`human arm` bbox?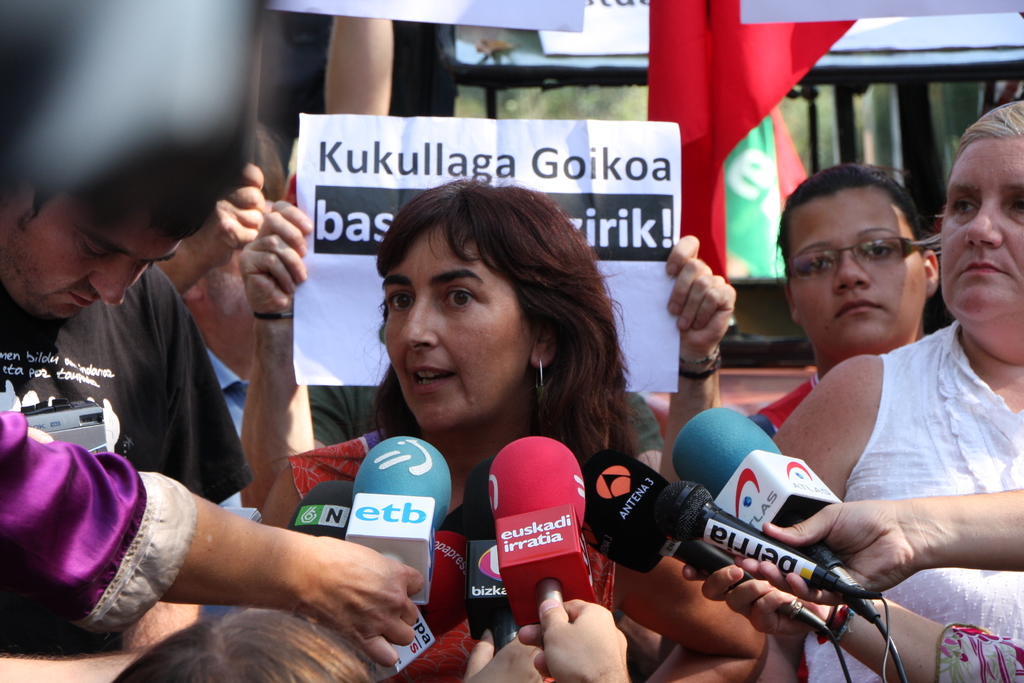
box=[161, 159, 264, 288]
